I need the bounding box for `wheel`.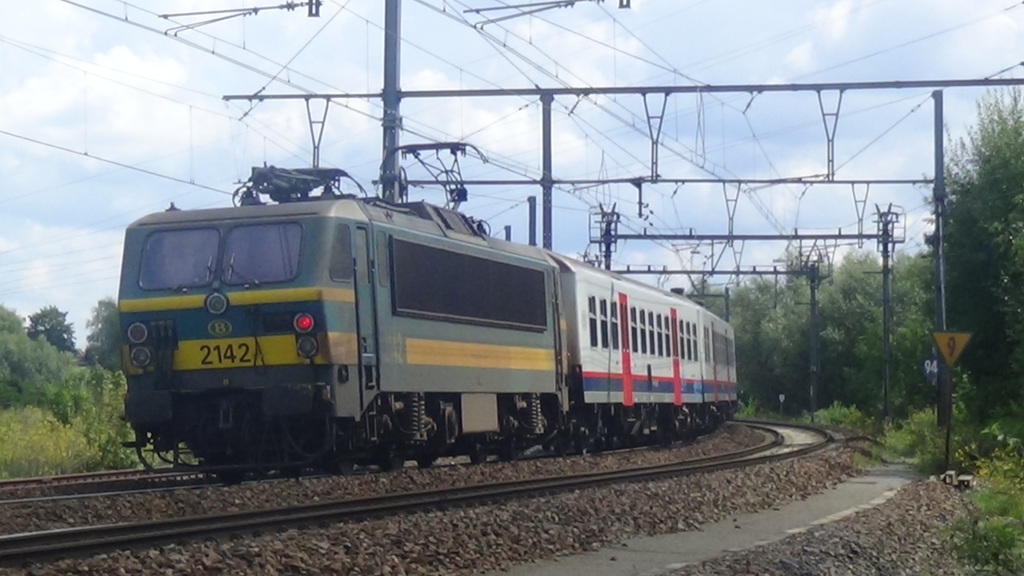
Here it is: region(468, 445, 485, 466).
